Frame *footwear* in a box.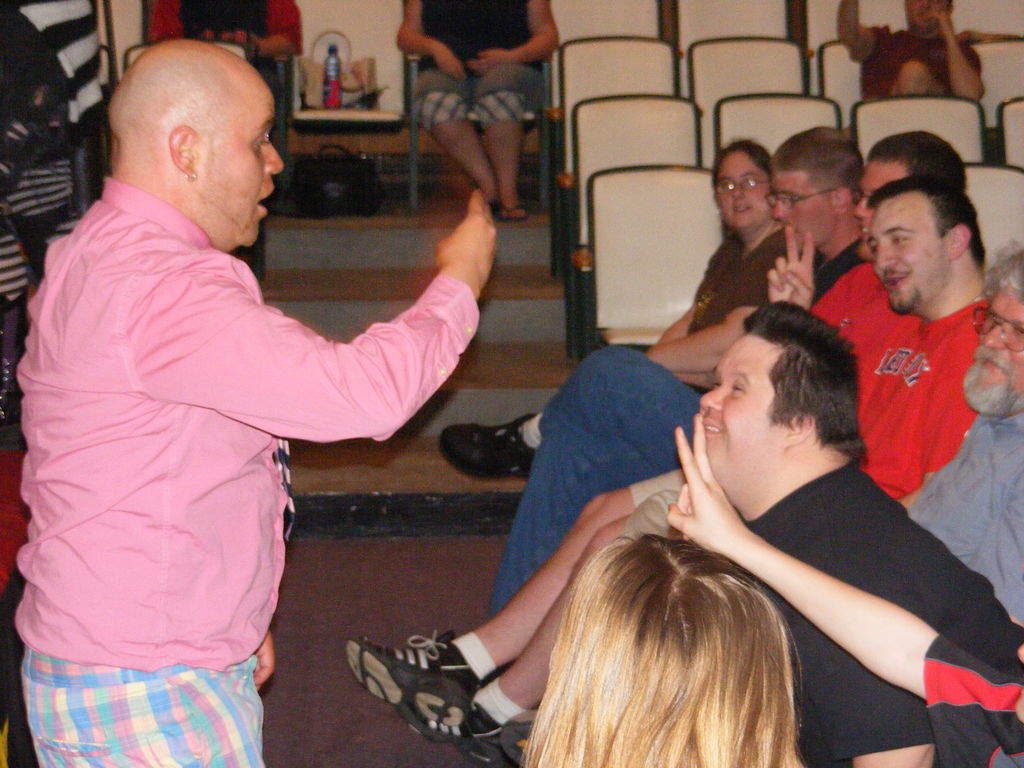
[488, 203, 506, 224].
